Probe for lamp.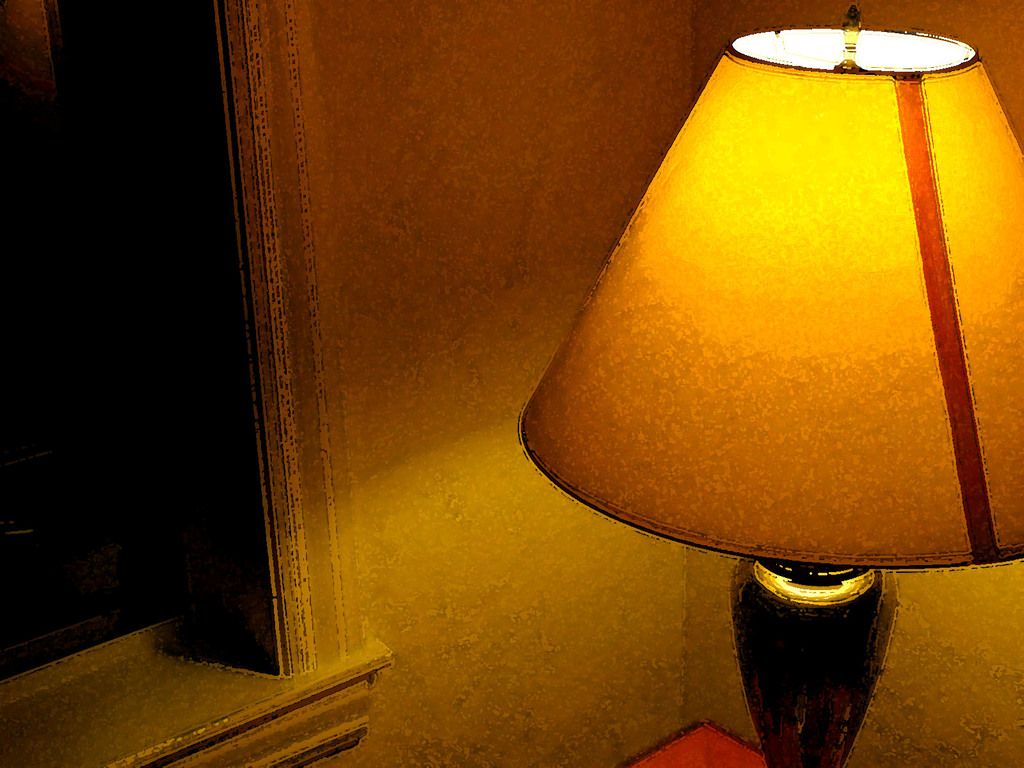
Probe result: Rect(513, 4, 1023, 767).
